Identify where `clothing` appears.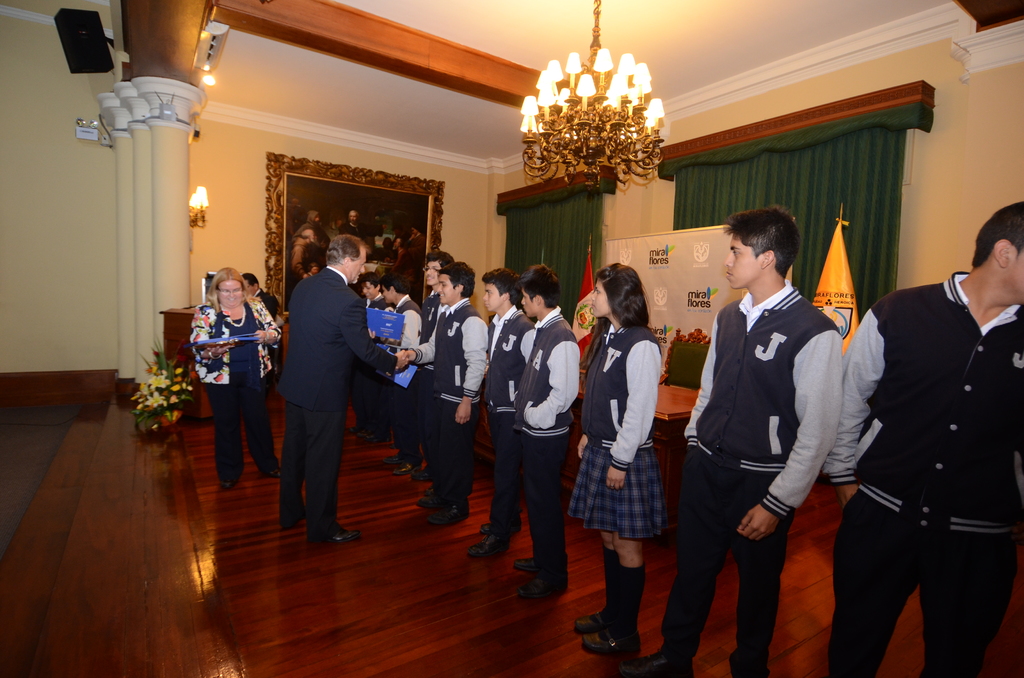
Appears at <box>570,325,660,538</box>.
